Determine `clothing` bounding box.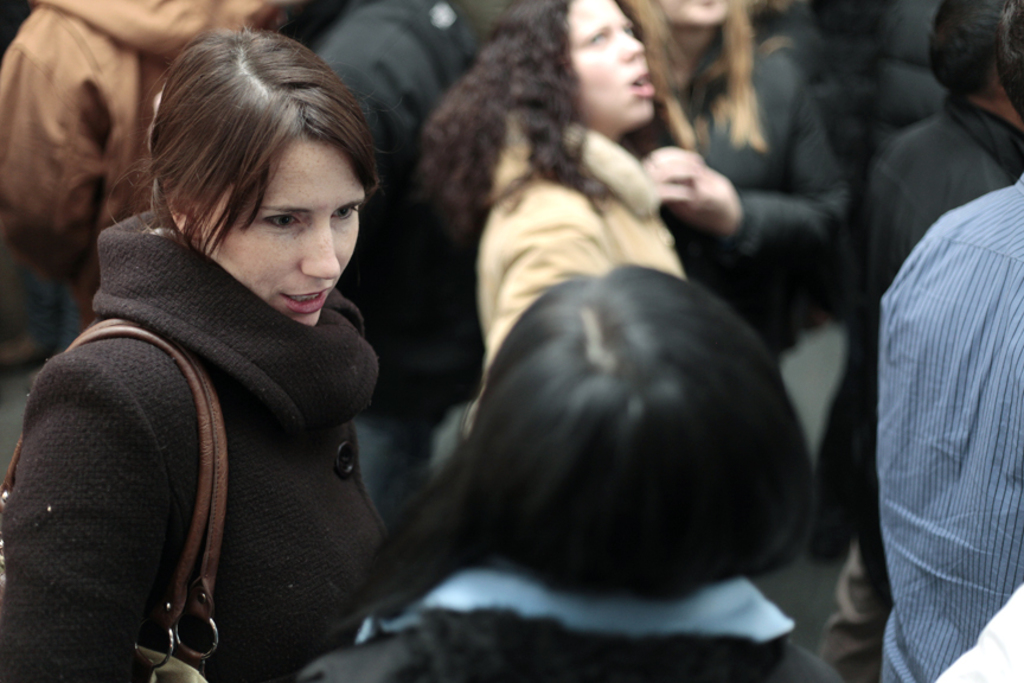
Determined: 818/0/946/157.
